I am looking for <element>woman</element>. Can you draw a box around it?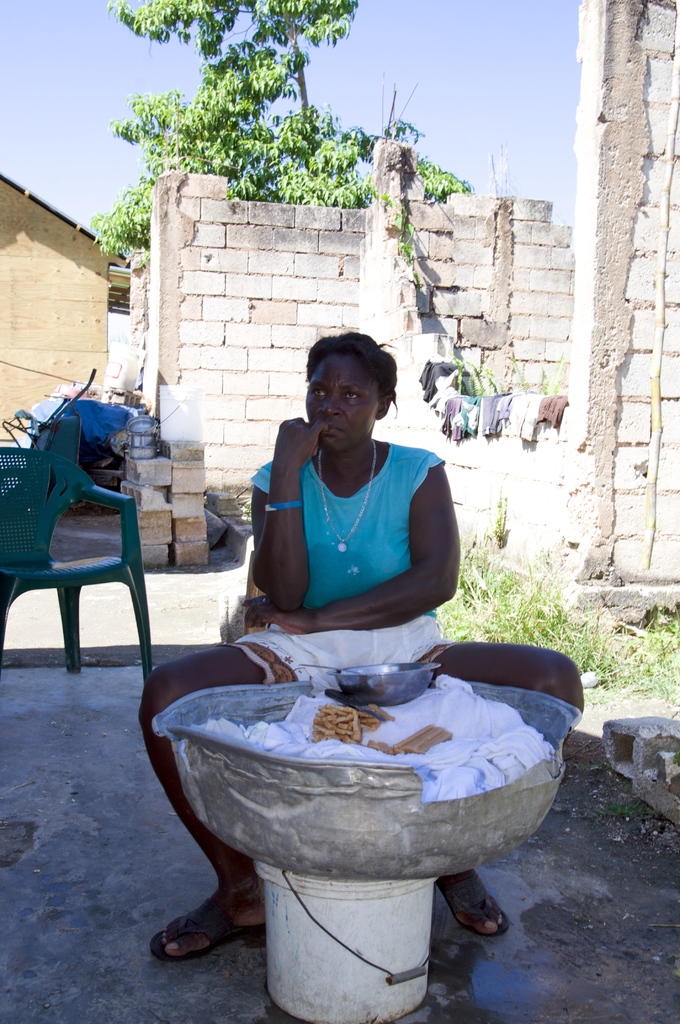
Sure, the bounding box is <bbox>143, 247, 531, 944</bbox>.
